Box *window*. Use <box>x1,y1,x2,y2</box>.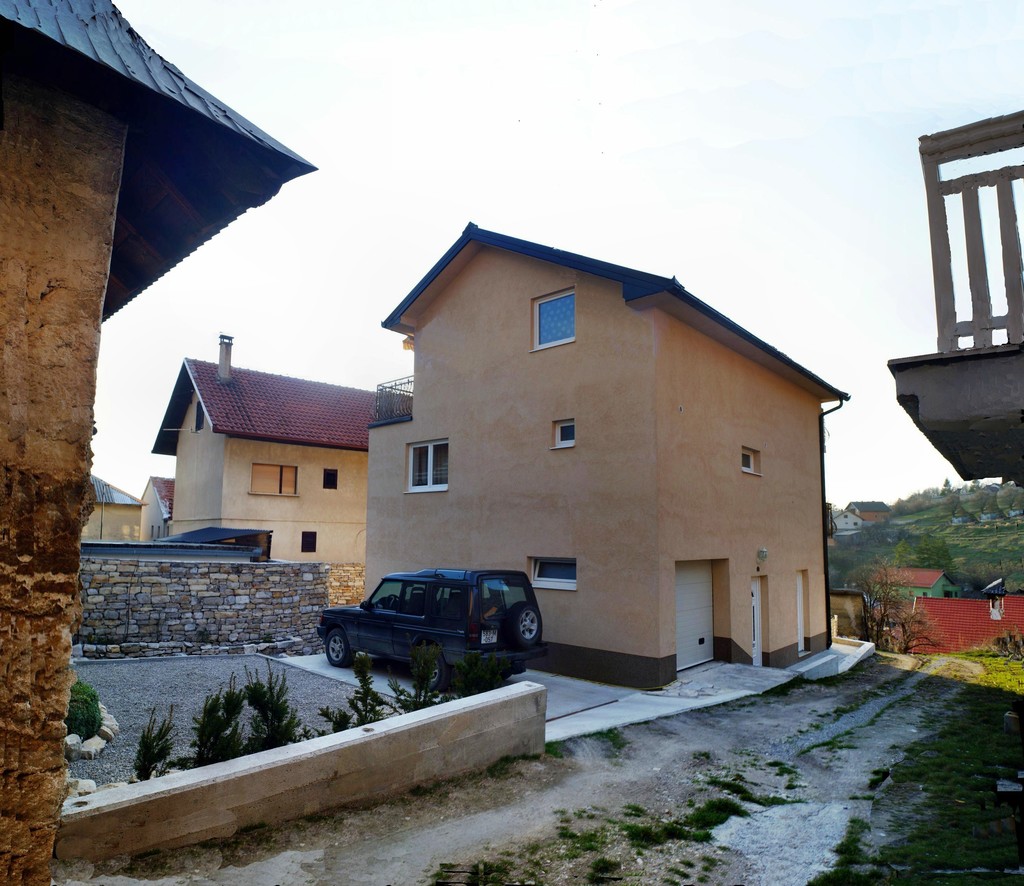
<box>303,533,318,552</box>.
